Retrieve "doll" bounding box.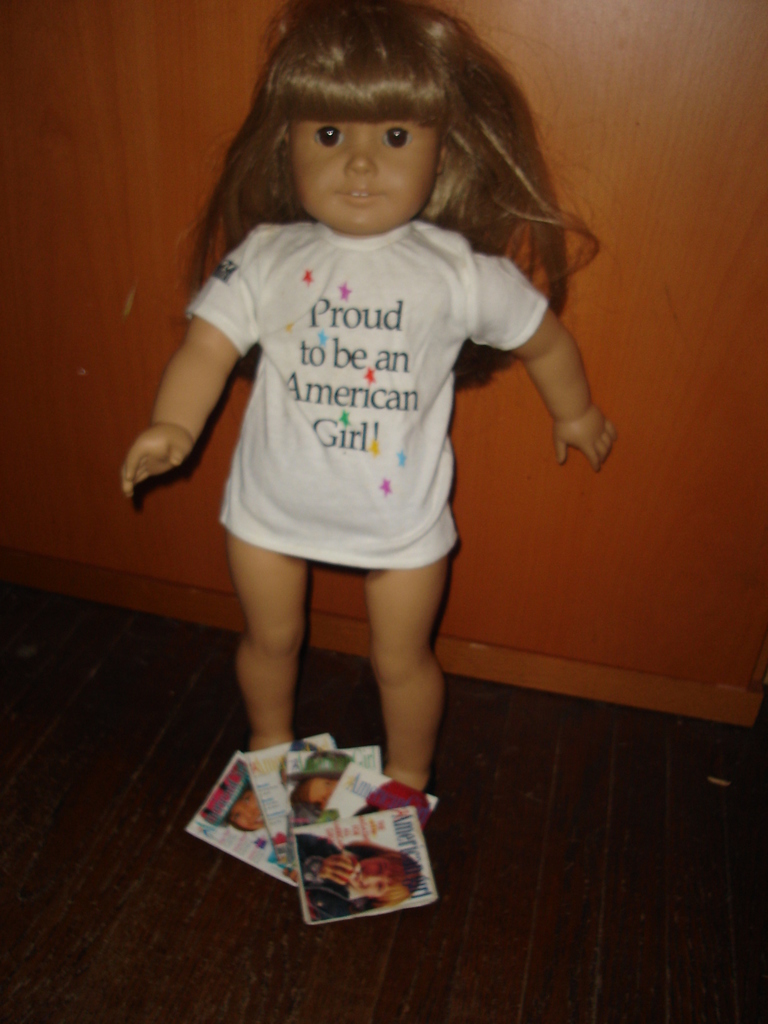
Bounding box: crop(147, 12, 607, 854).
